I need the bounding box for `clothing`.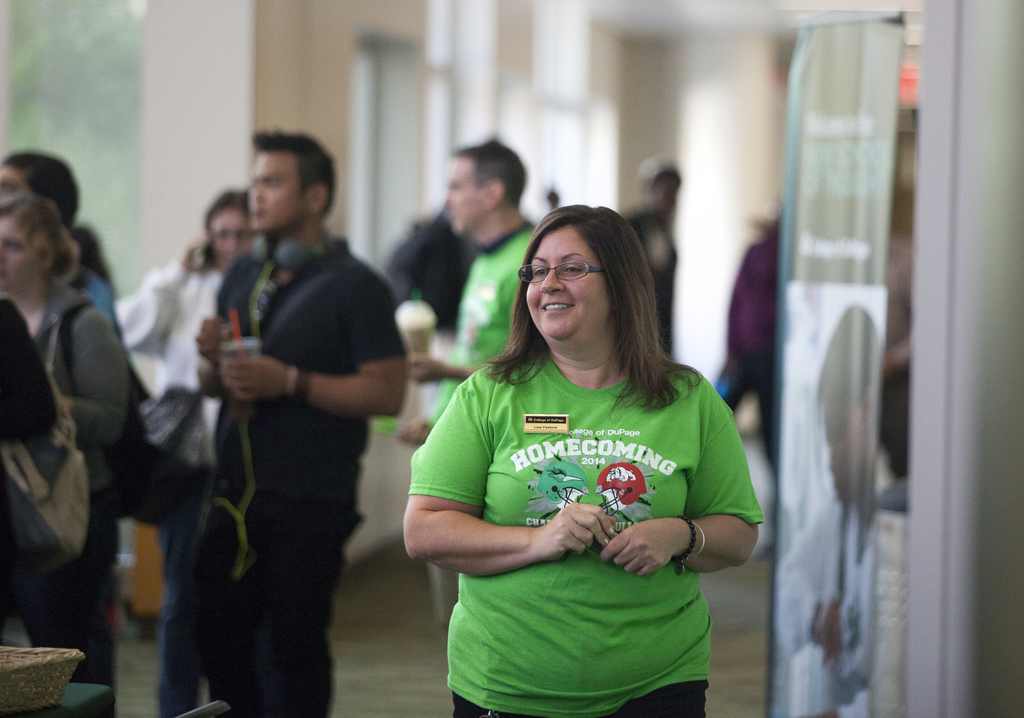
Here it is: bbox(210, 228, 408, 717).
